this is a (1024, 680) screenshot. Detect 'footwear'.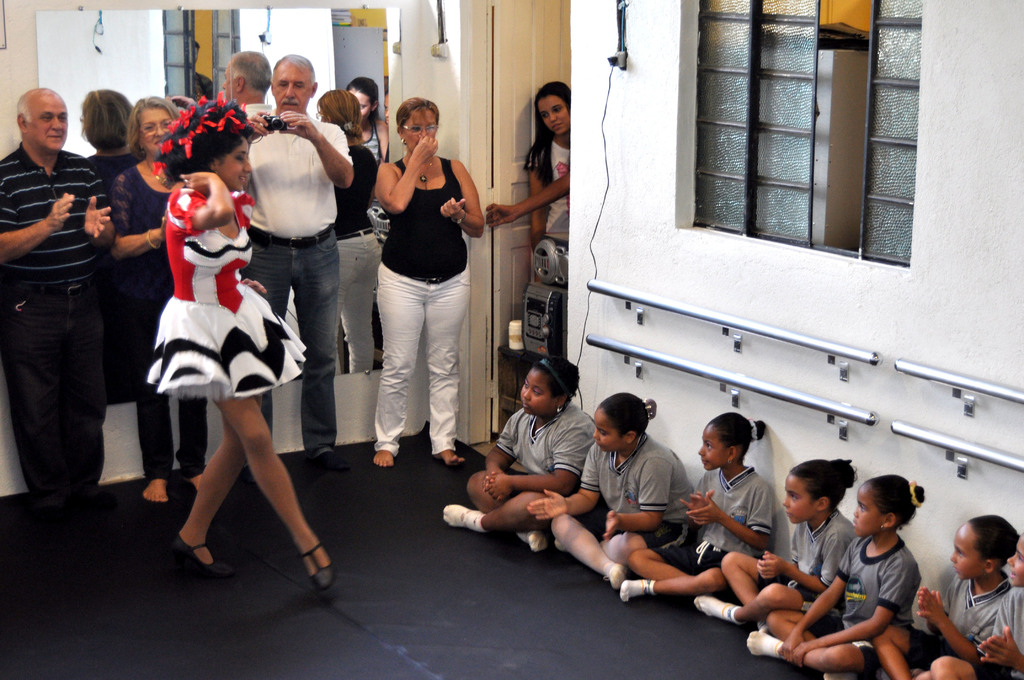
(287,530,339,599).
